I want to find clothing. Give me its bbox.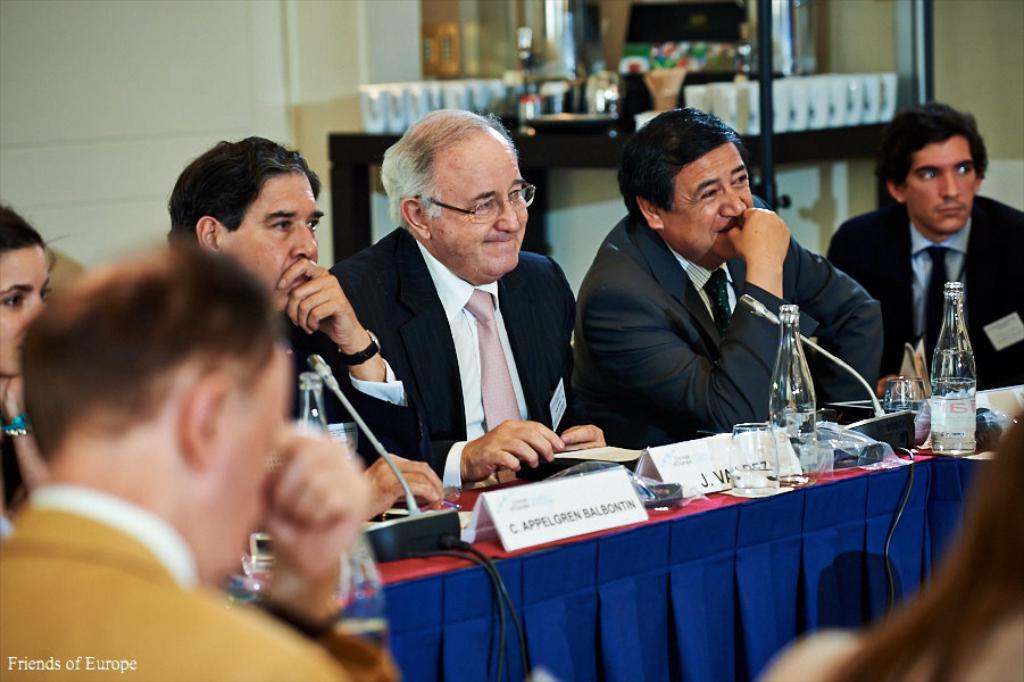
[x1=829, y1=189, x2=1023, y2=386].
